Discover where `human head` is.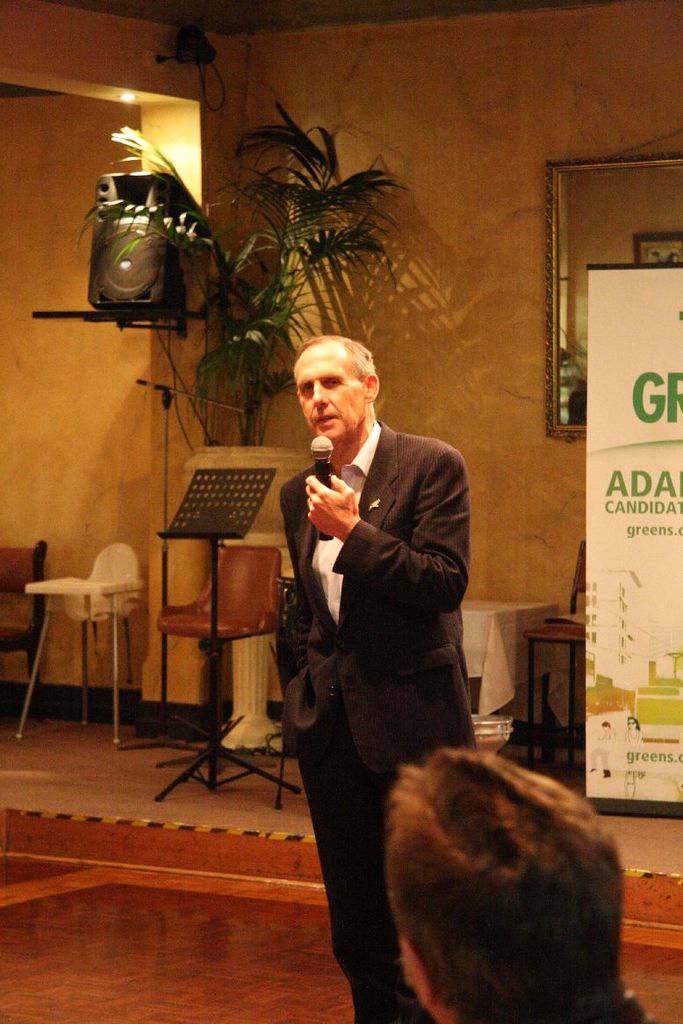
Discovered at 286 328 386 455.
